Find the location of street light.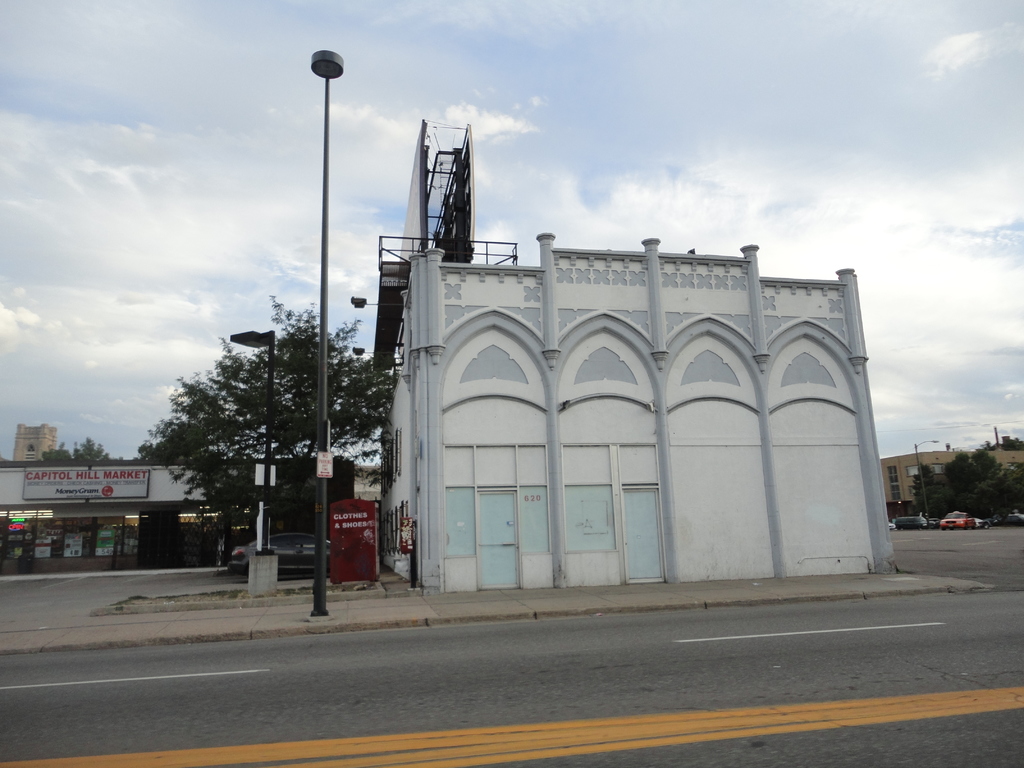
Location: (906, 439, 936, 518).
